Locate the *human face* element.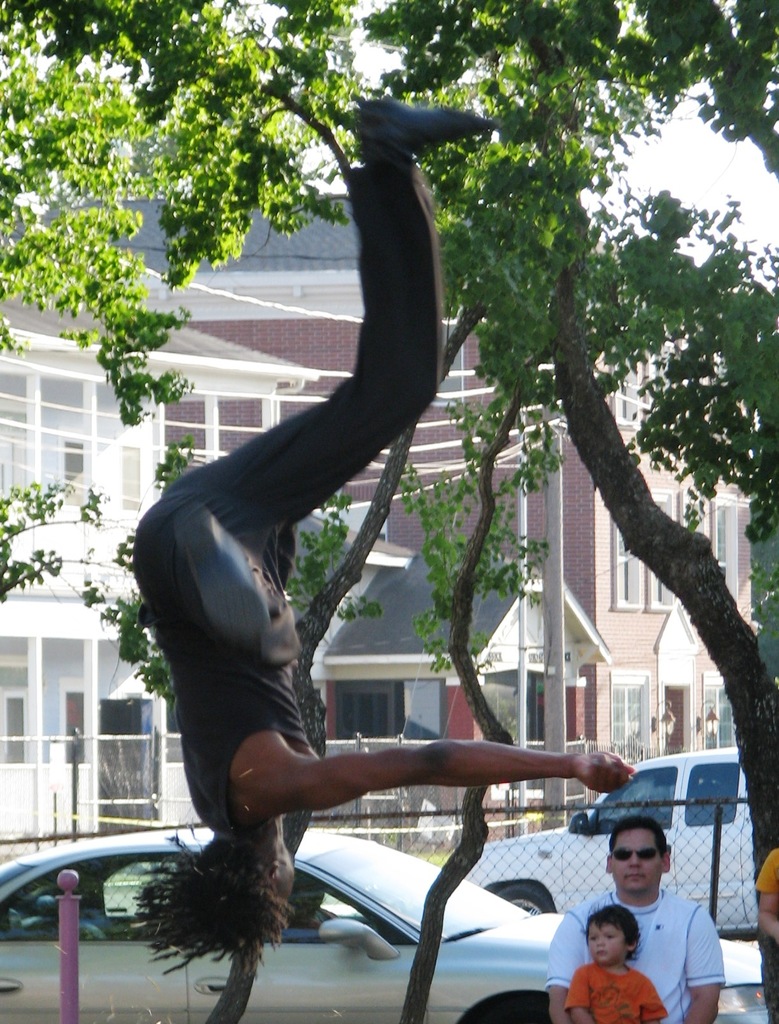
Element bbox: rect(589, 927, 626, 970).
